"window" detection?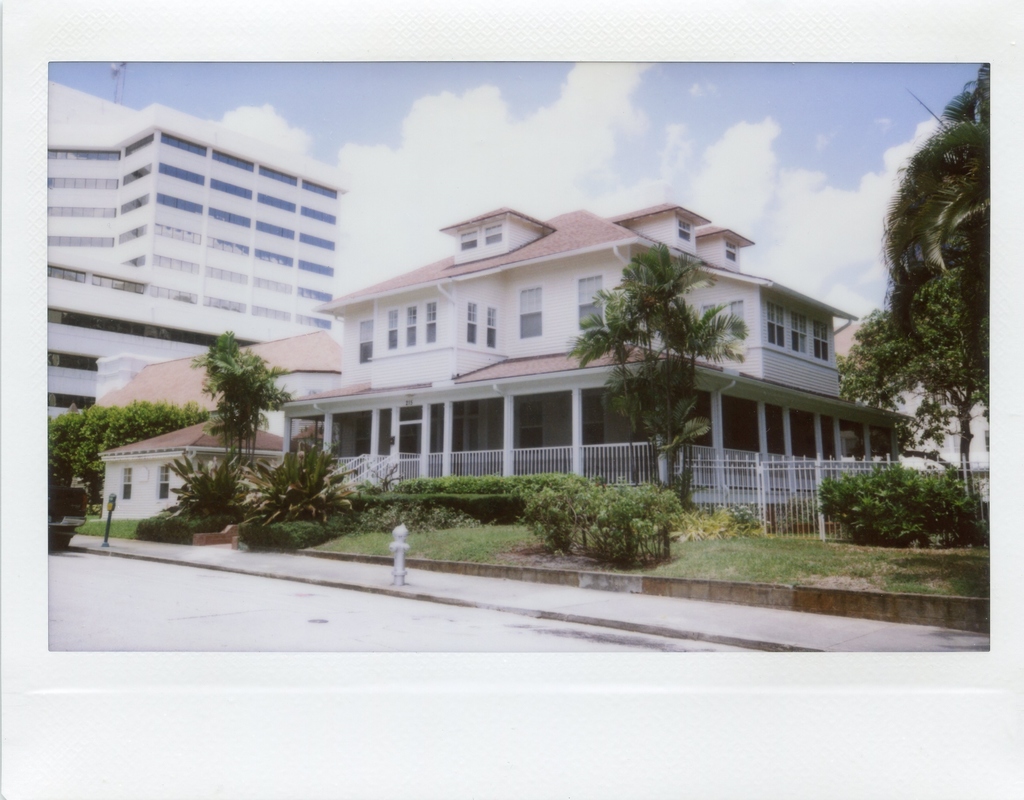
(934, 430, 961, 454)
